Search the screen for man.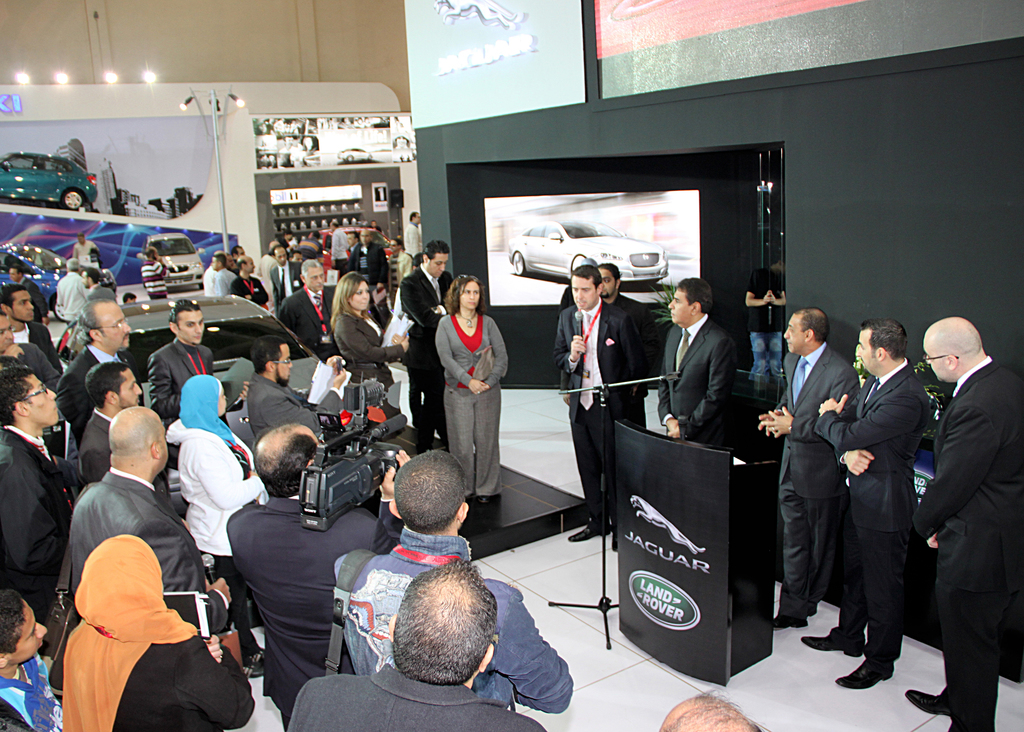
Found at (x1=152, y1=295, x2=216, y2=425).
